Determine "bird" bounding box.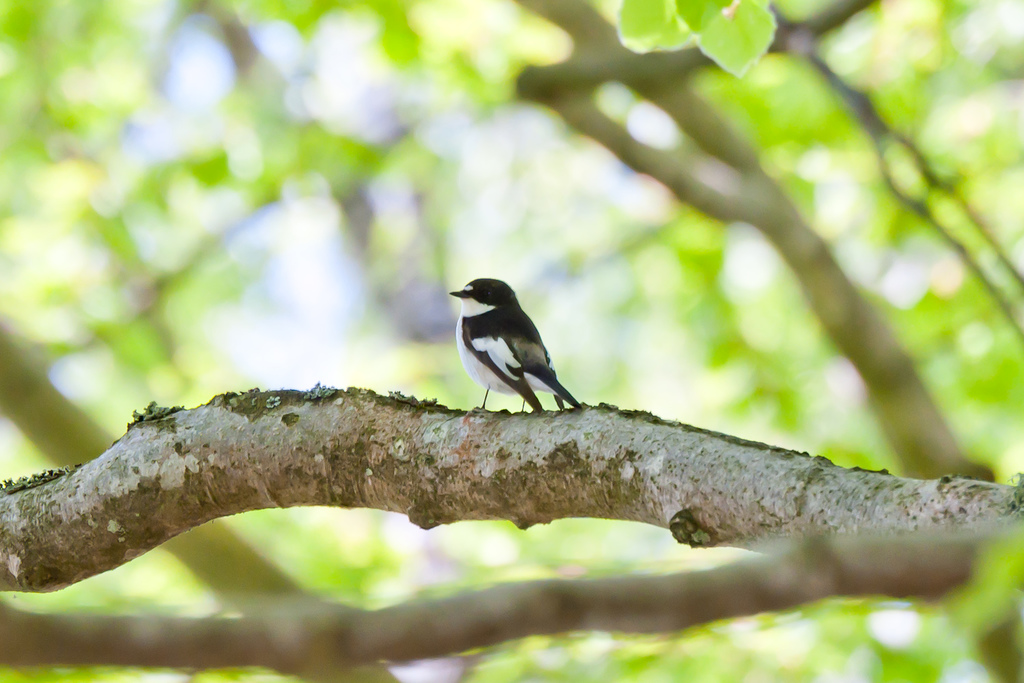
Determined: region(438, 279, 591, 424).
